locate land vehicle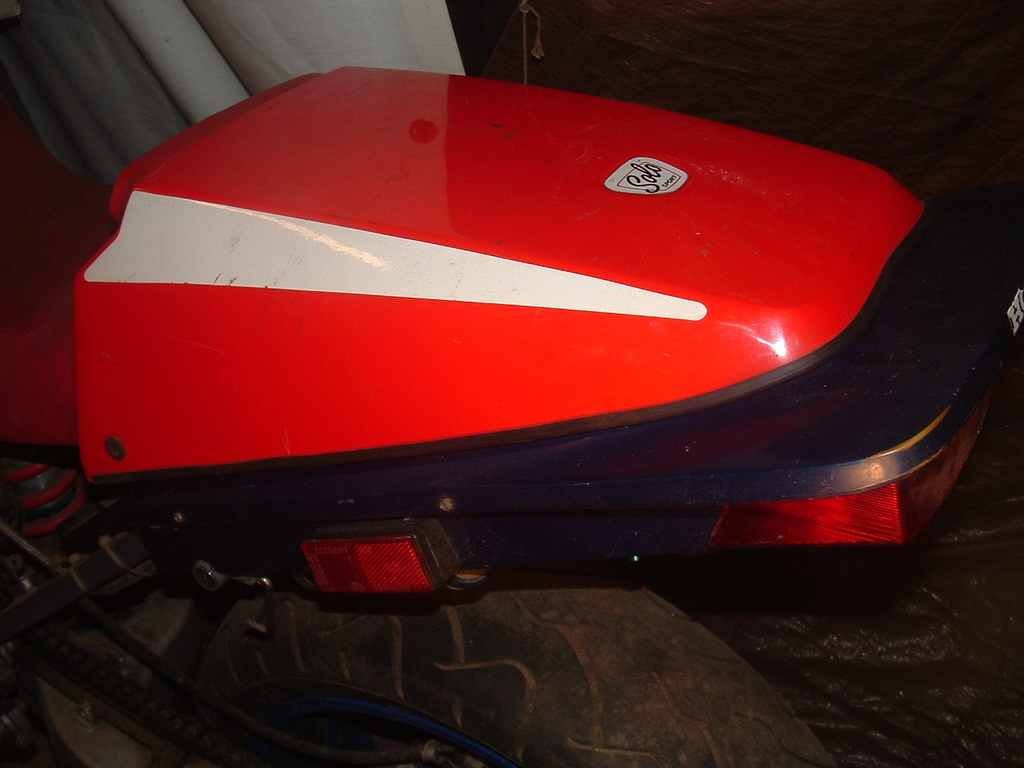
bbox(0, 62, 1023, 767)
